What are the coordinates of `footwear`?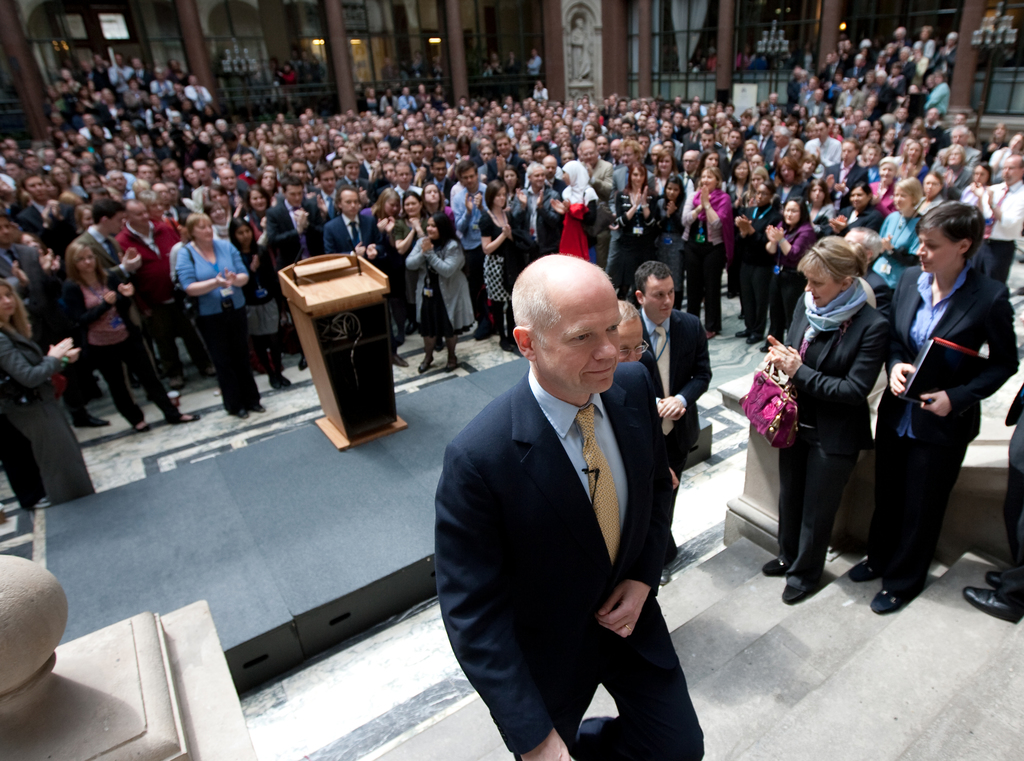
<bbox>868, 584, 909, 613</bbox>.
